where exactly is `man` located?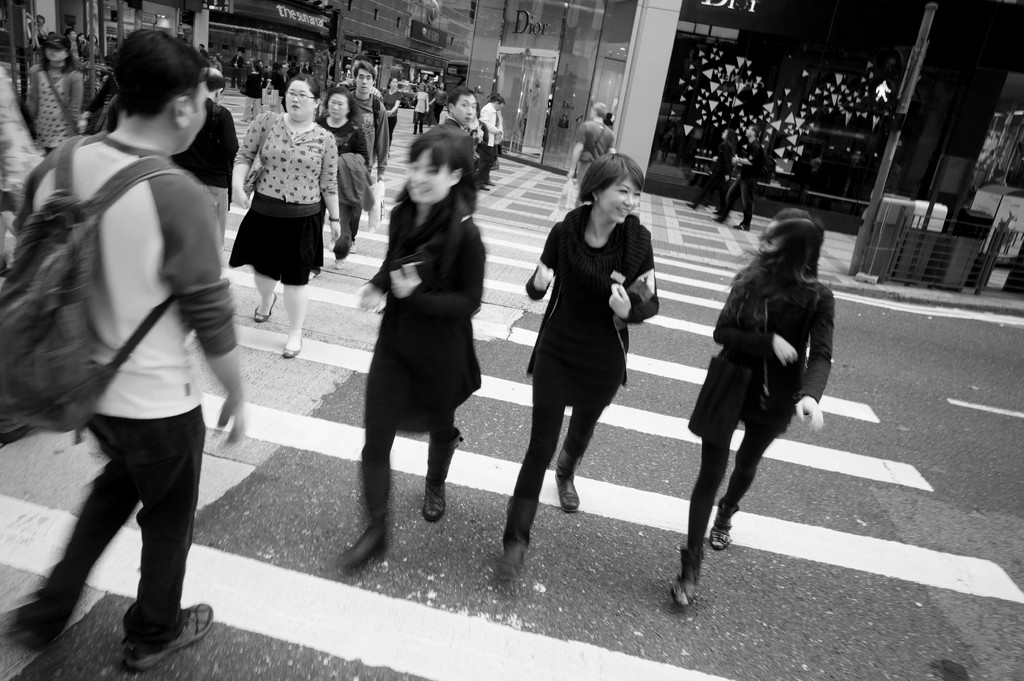
Its bounding box is bbox=[714, 121, 764, 232].
